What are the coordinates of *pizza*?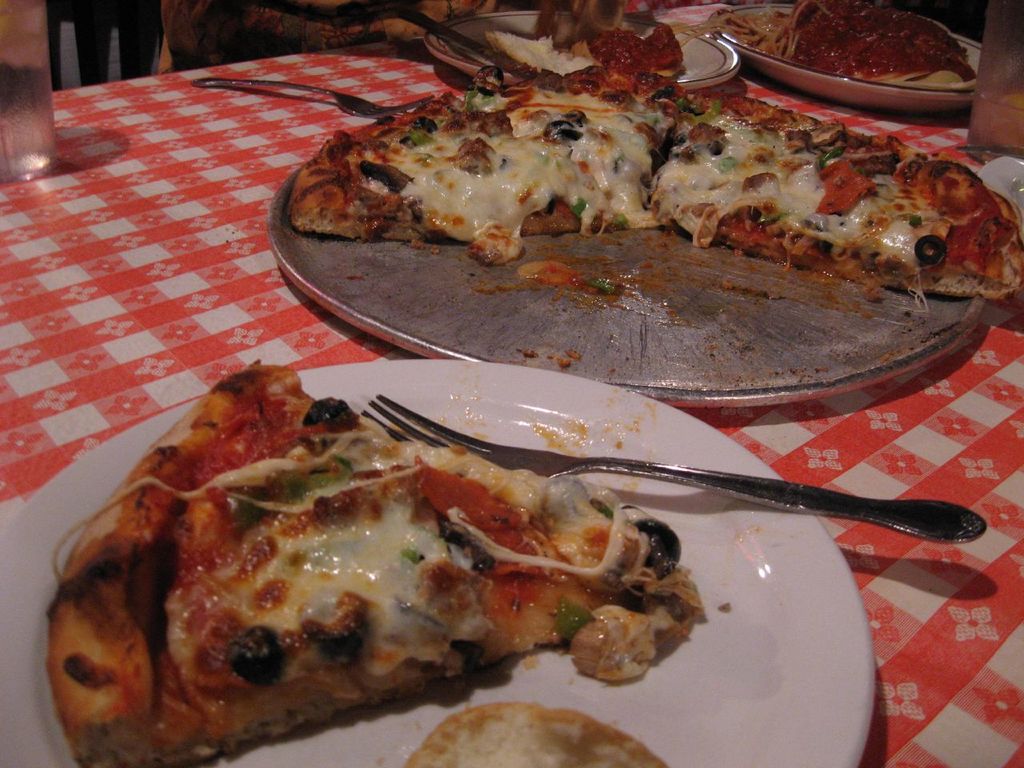
pyautogui.locateOnScreen(418, 702, 668, 767).
